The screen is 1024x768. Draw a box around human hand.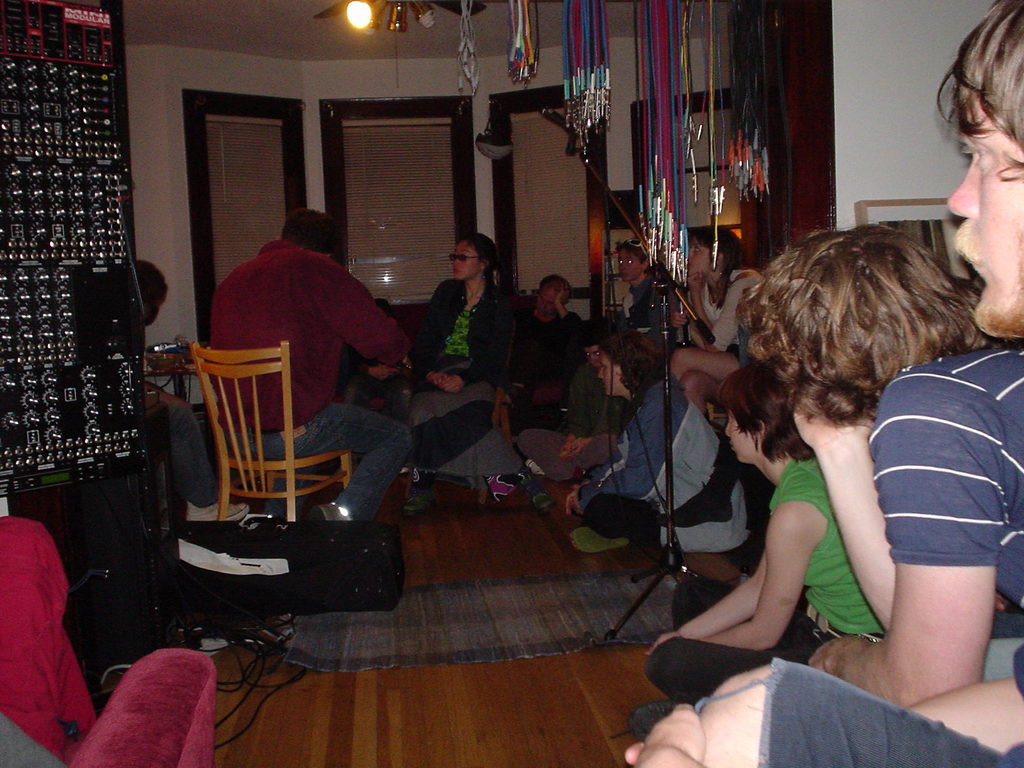
<bbox>668, 307, 690, 331</bbox>.
